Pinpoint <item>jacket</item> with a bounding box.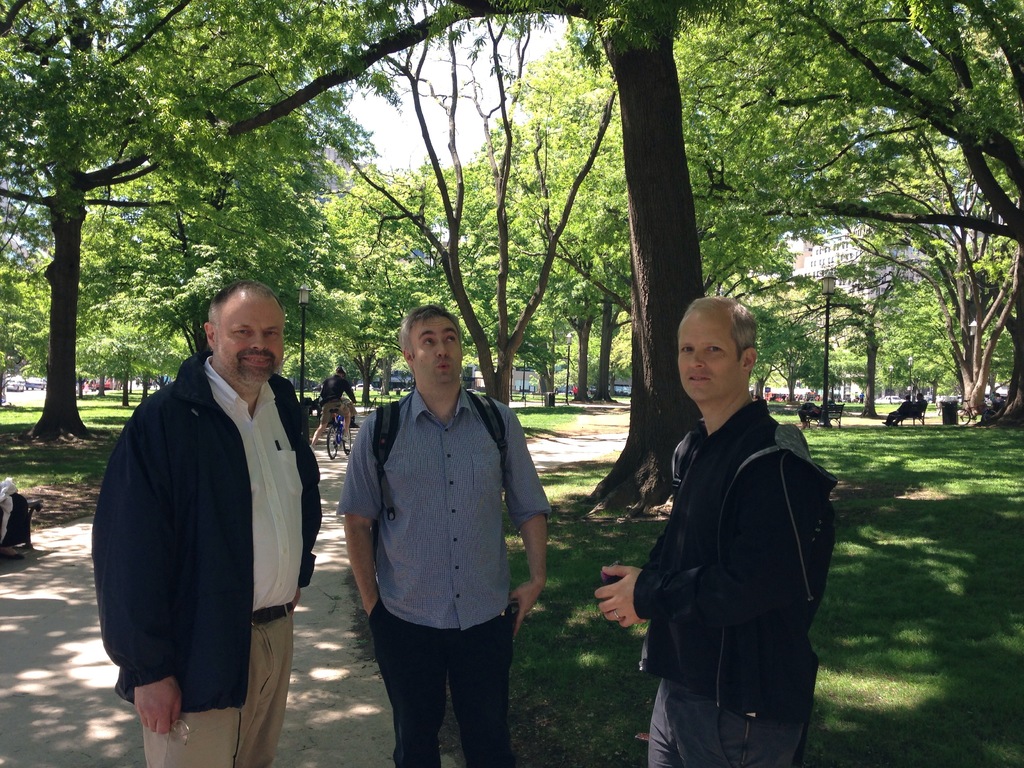
[634, 401, 839, 716].
